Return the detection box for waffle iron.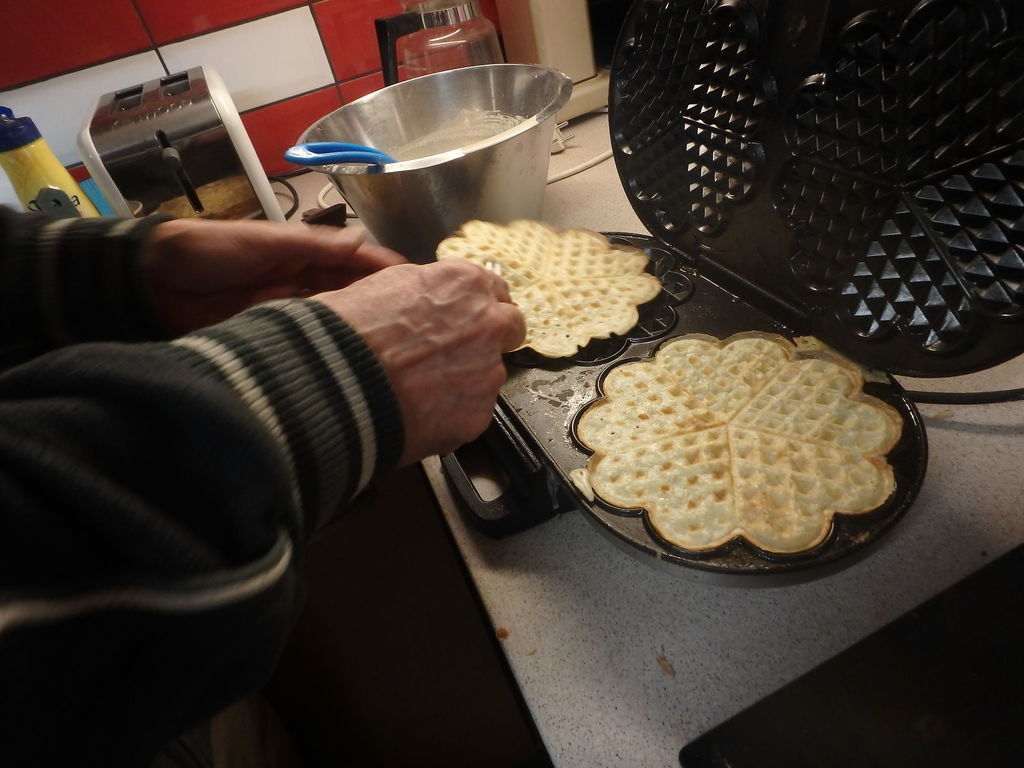
BBox(436, 0, 1023, 577).
